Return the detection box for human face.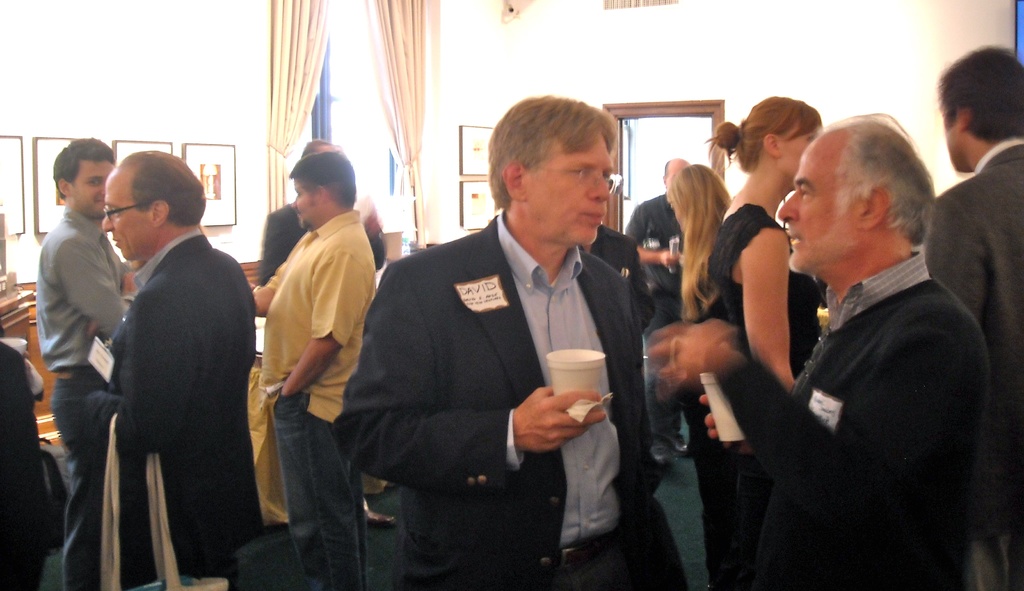
(x1=942, y1=106, x2=972, y2=174).
